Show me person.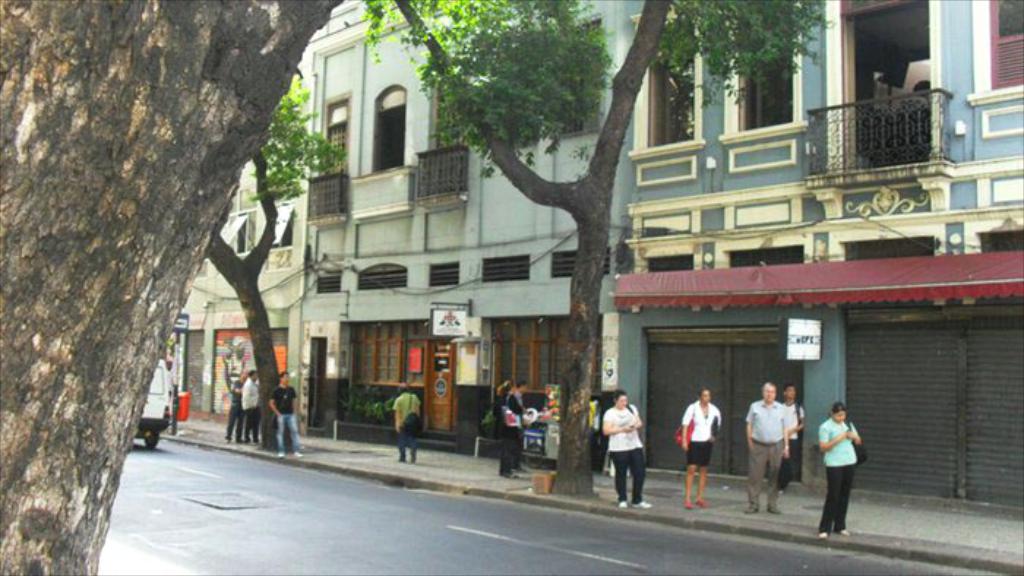
person is here: left=677, top=386, right=720, bottom=509.
